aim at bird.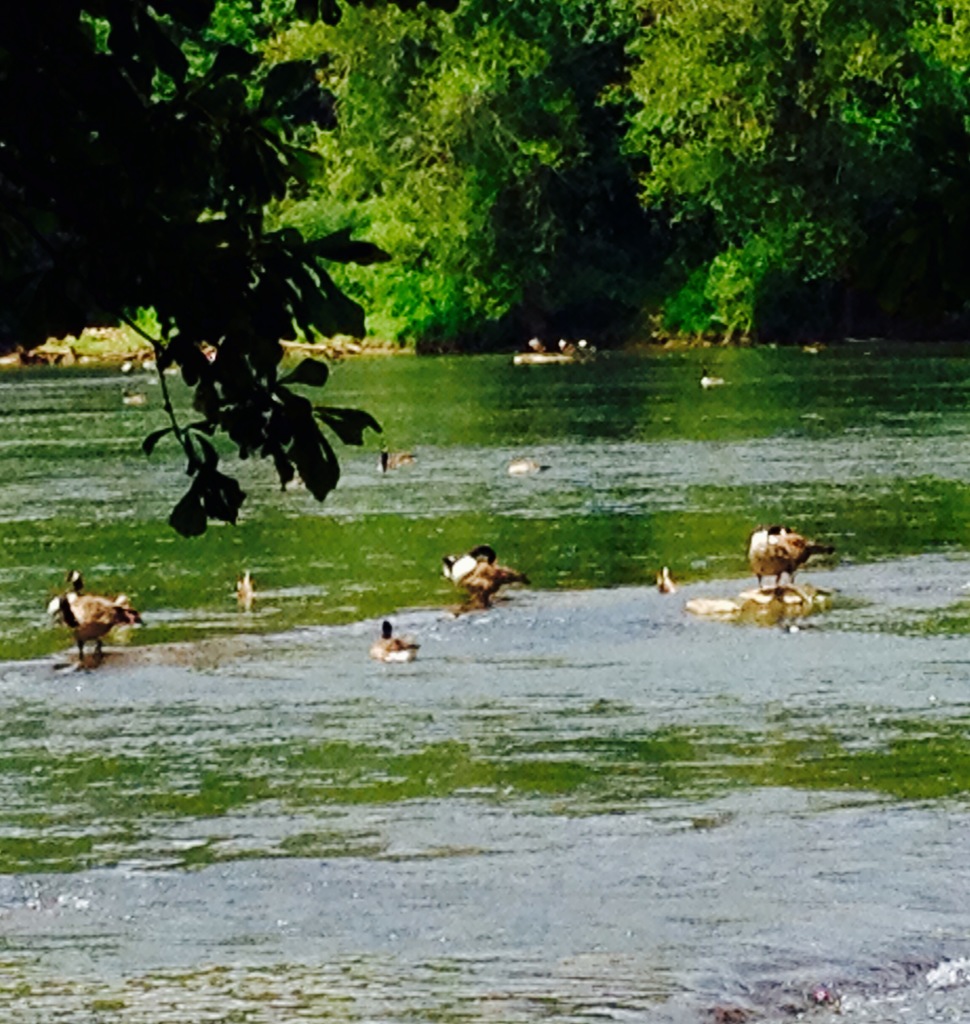
Aimed at [x1=734, y1=519, x2=816, y2=606].
